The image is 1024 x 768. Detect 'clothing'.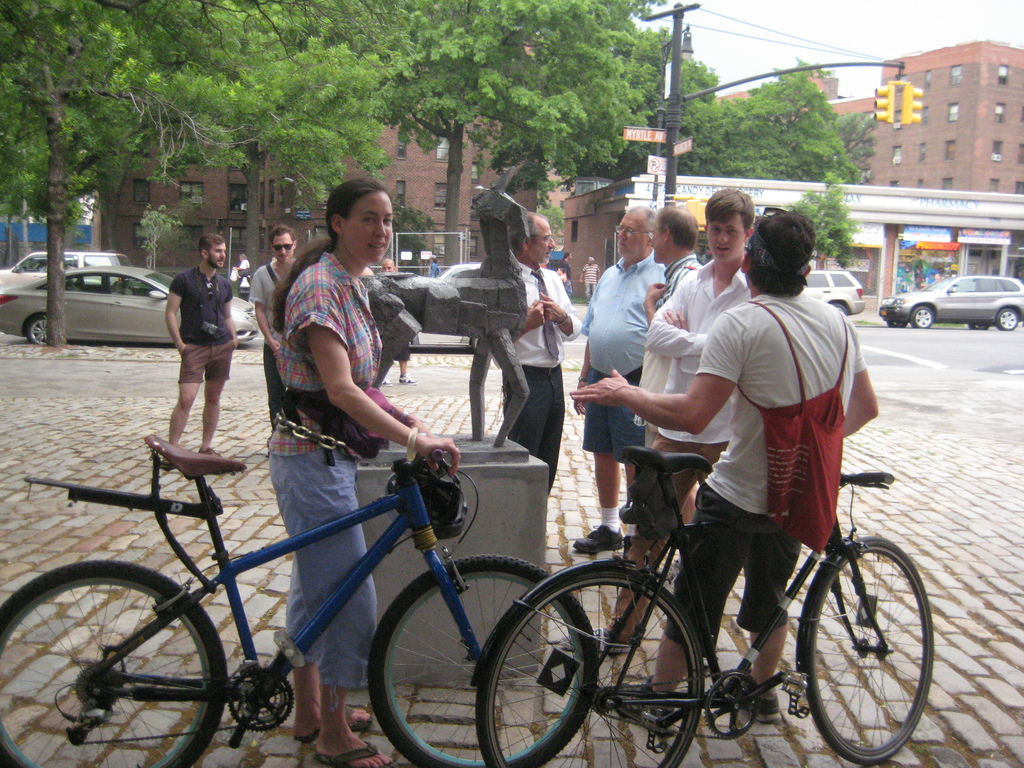
Detection: bbox=[268, 252, 396, 715].
